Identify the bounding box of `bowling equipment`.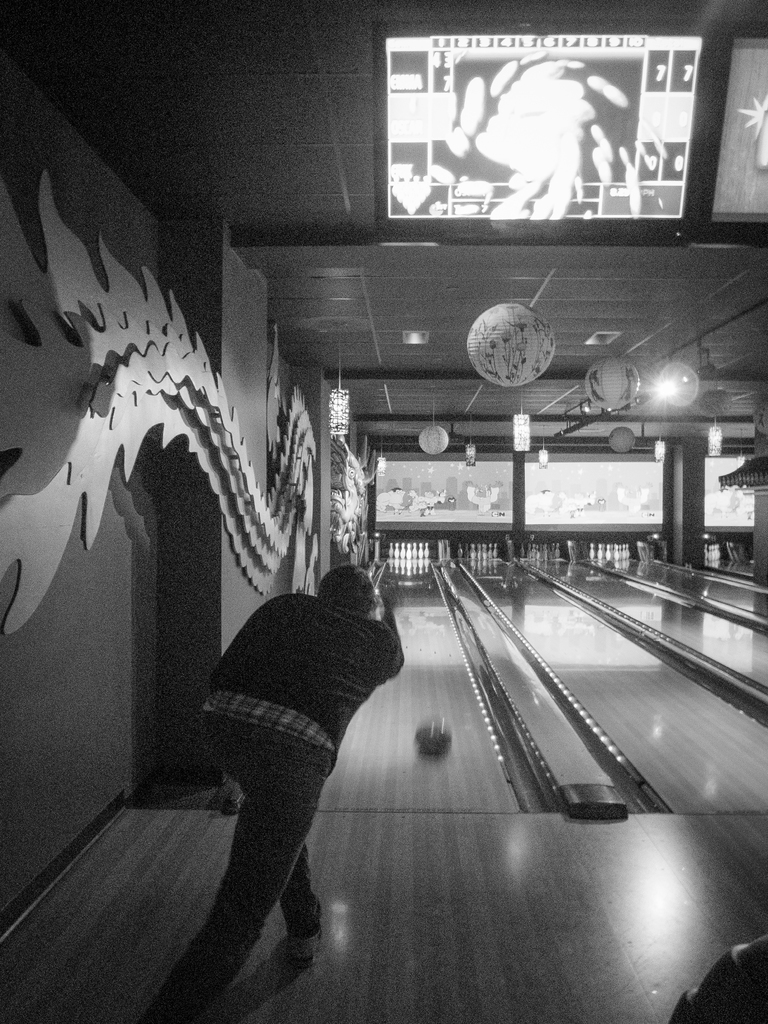
select_region(387, 540, 436, 572).
